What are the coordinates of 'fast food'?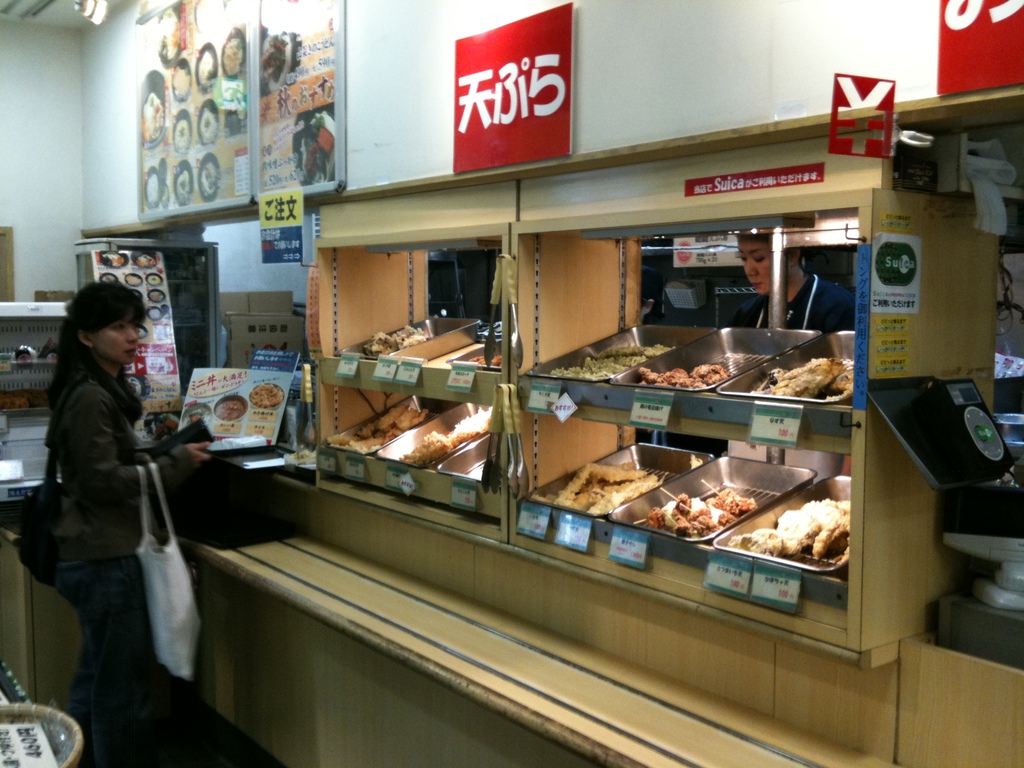
Rect(154, 3, 181, 63).
